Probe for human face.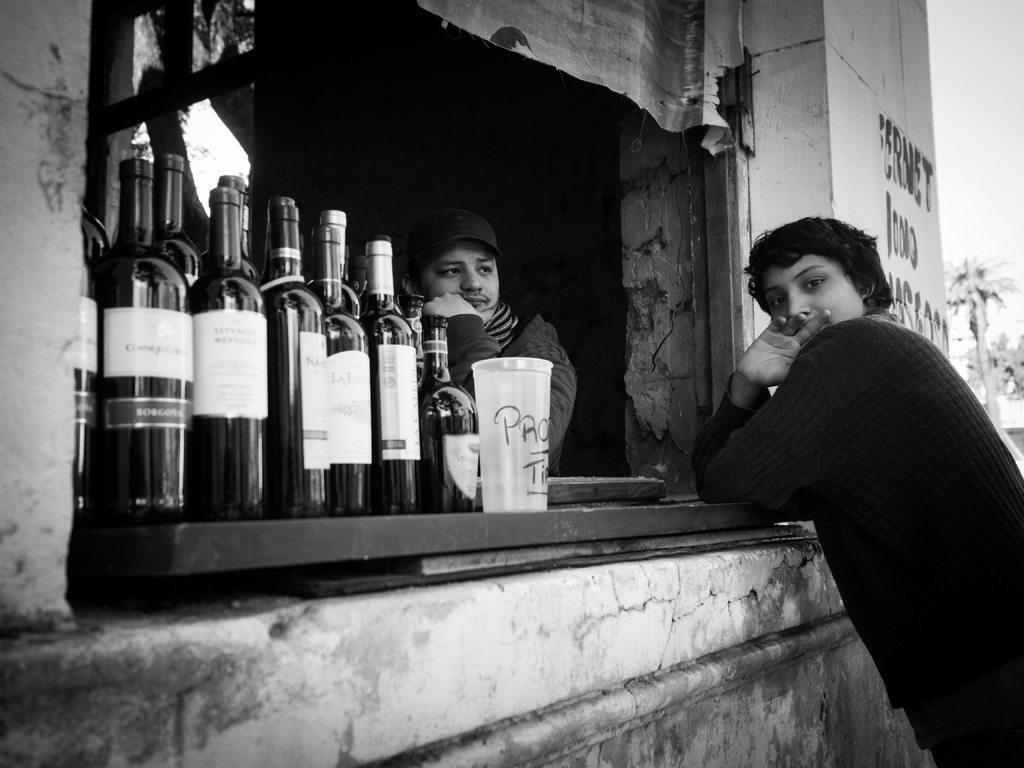
Probe result: (756,252,876,333).
